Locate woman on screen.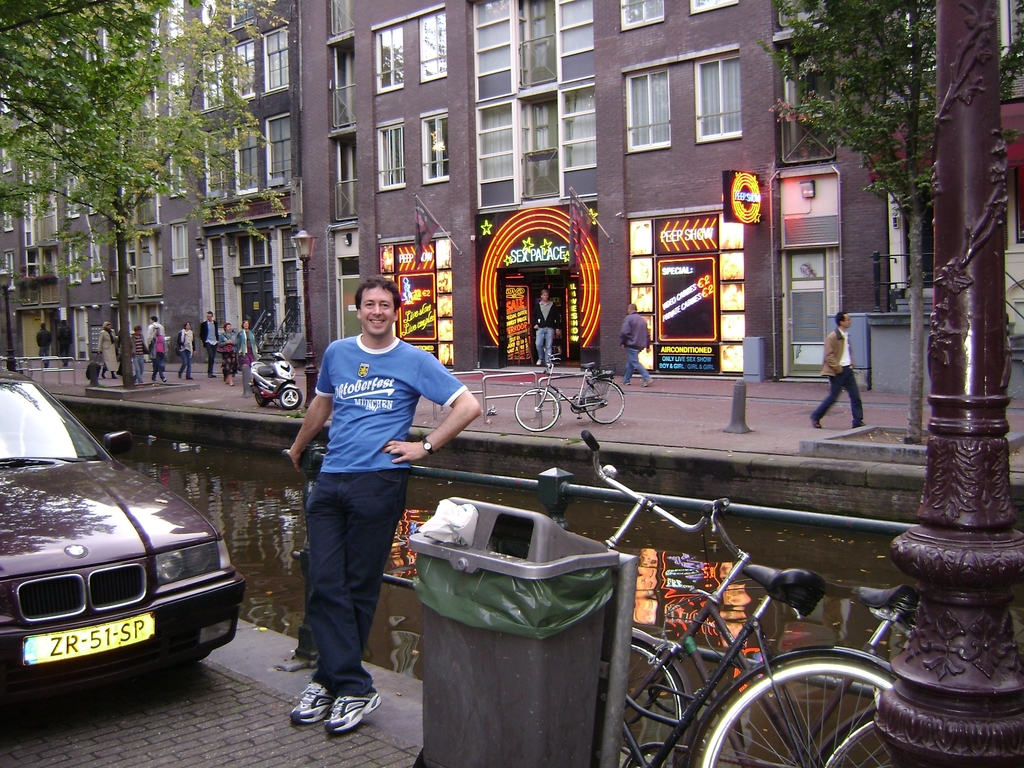
On screen at 97, 320, 122, 376.
